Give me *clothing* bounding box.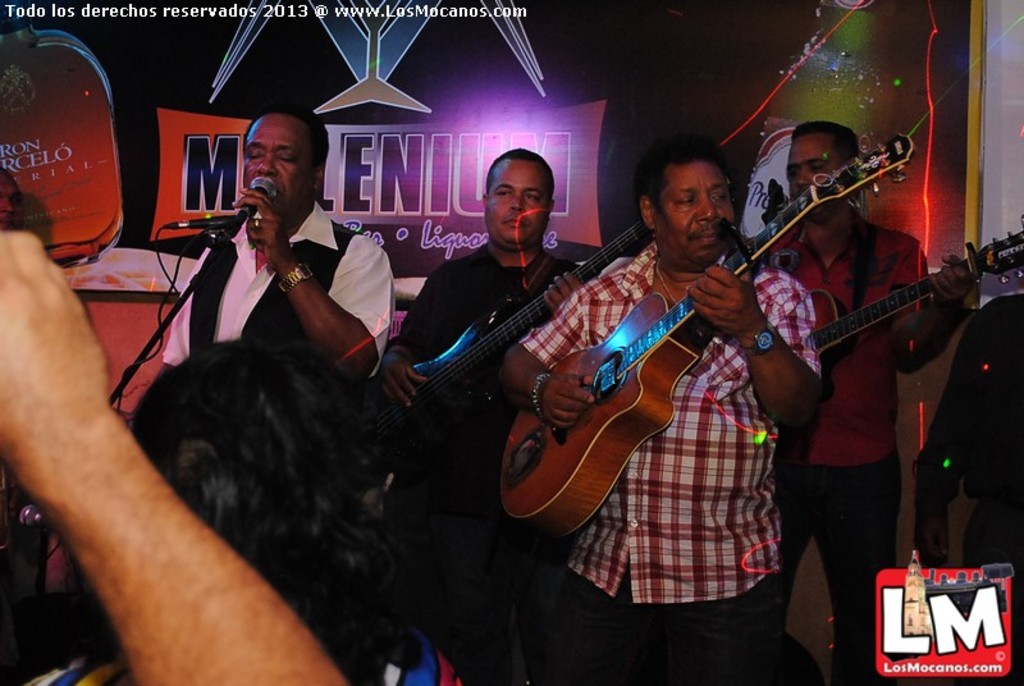
(749,215,928,673).
